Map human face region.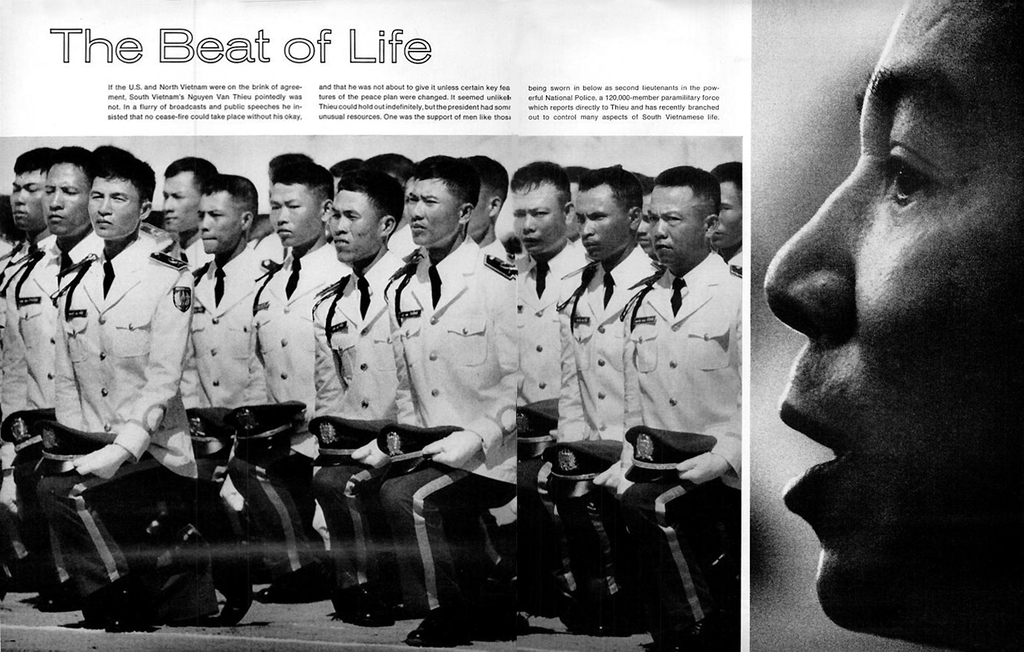
Mapped to rect(41, 163, 92, 235).
